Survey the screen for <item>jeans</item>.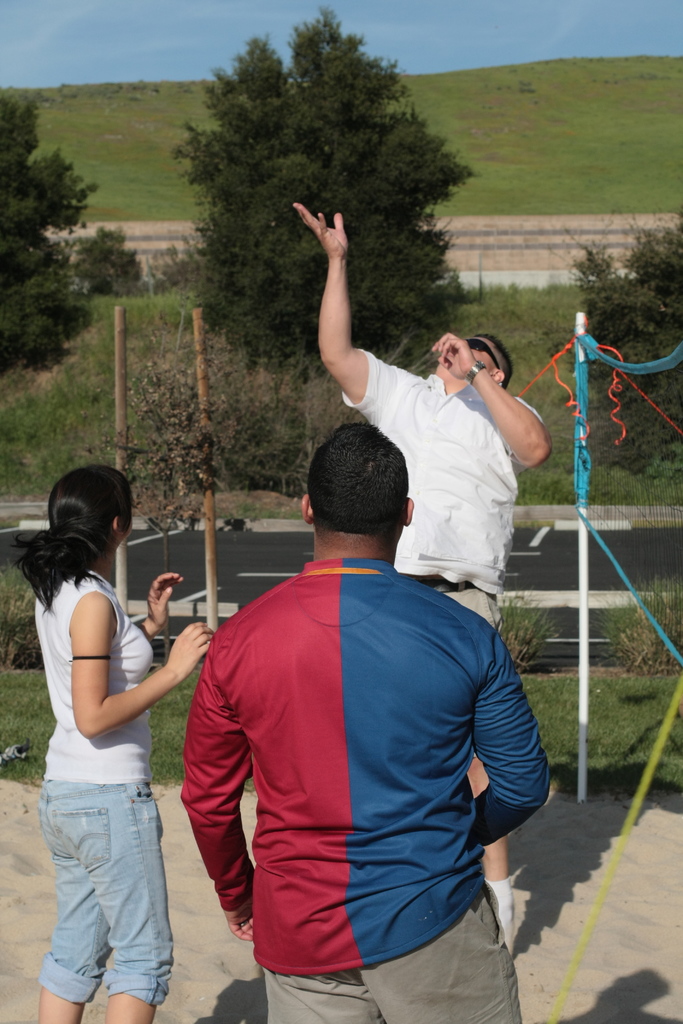
Survey found: {"x1": 41, "y1": 792, "x2": 177, "y2": 1021}.
